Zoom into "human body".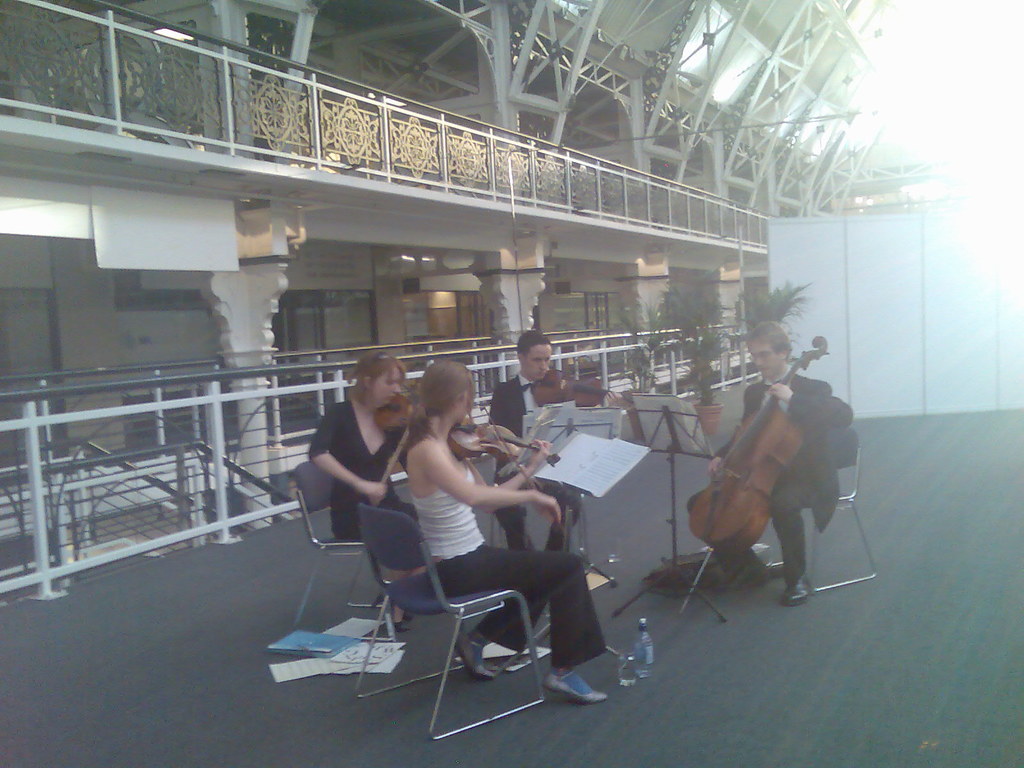
Zoom target: {"x1": 408, "y1": 358, "x2": 607, "y2": 703}.
